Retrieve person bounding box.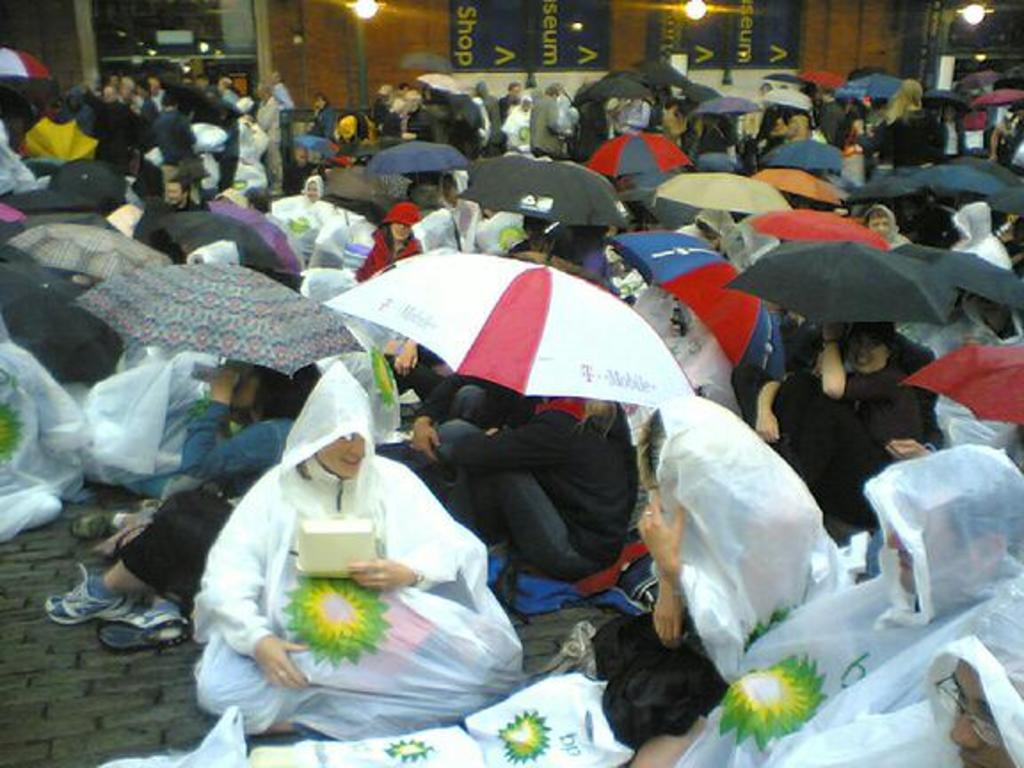
Bounding box: left=388, top=347, right=528, bottom=484.
